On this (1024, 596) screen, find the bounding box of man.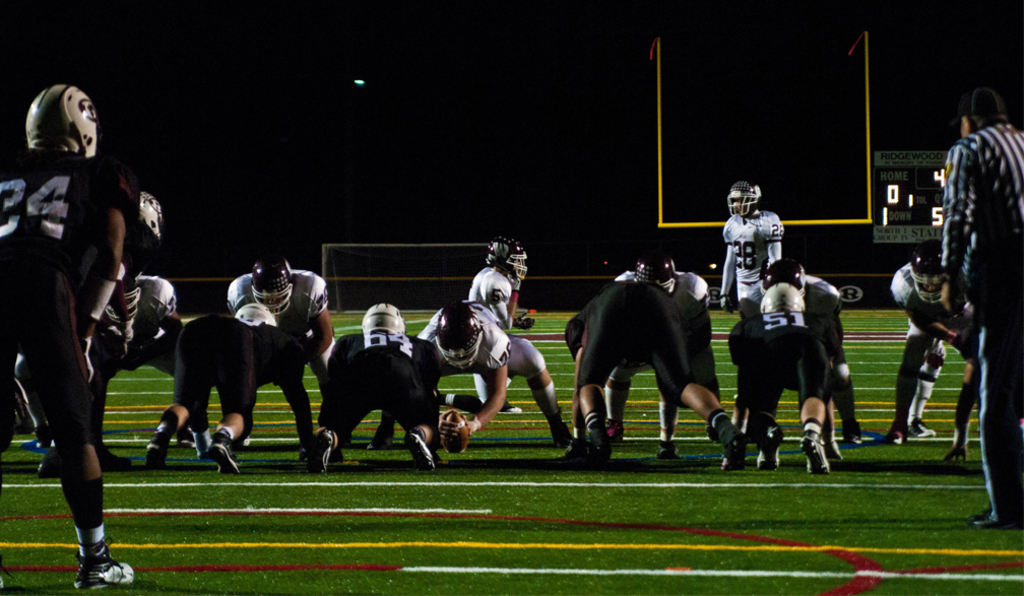
Bounding box: l=137, t=297, r=316, b=473.
